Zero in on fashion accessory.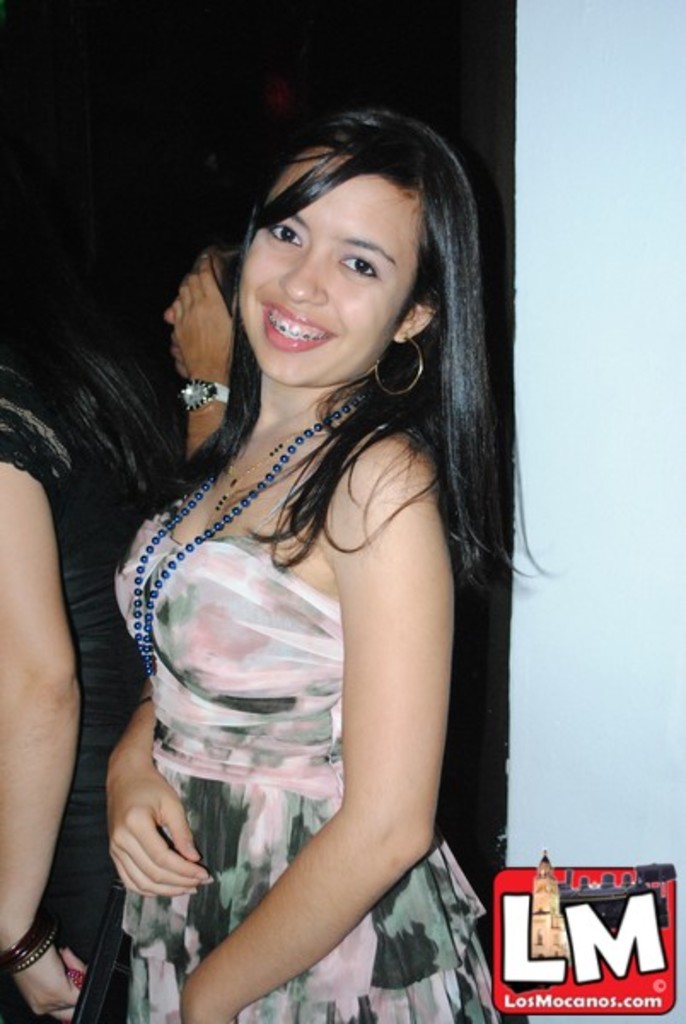
Zeroed in: bbox(5, 913, 61, 973).
